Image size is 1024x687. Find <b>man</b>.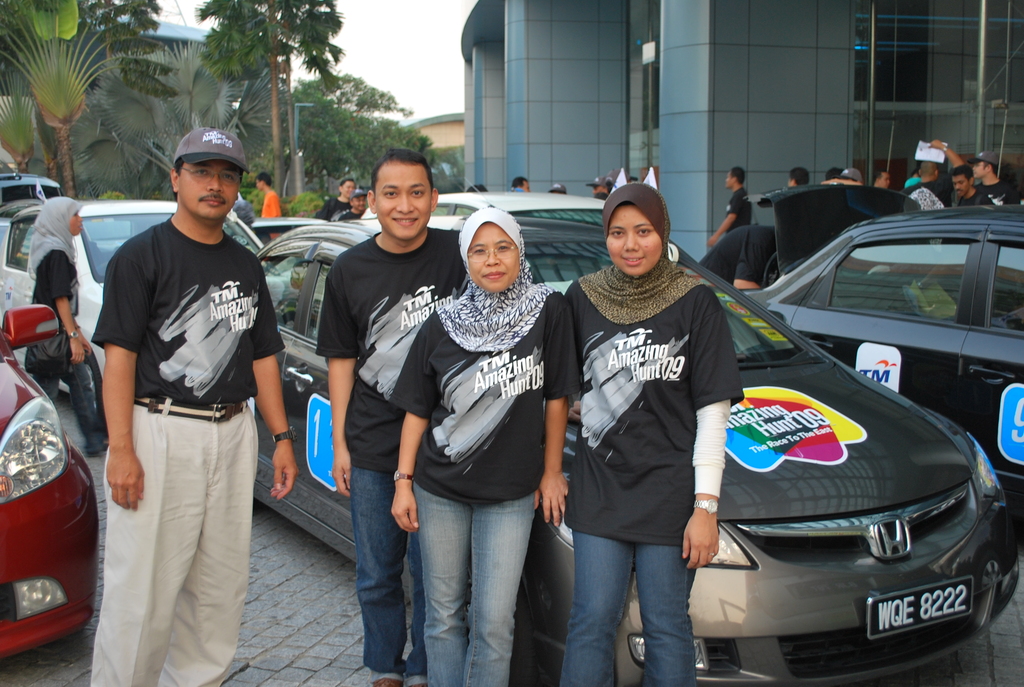
bbox=(971, 152, 1020, 207).
